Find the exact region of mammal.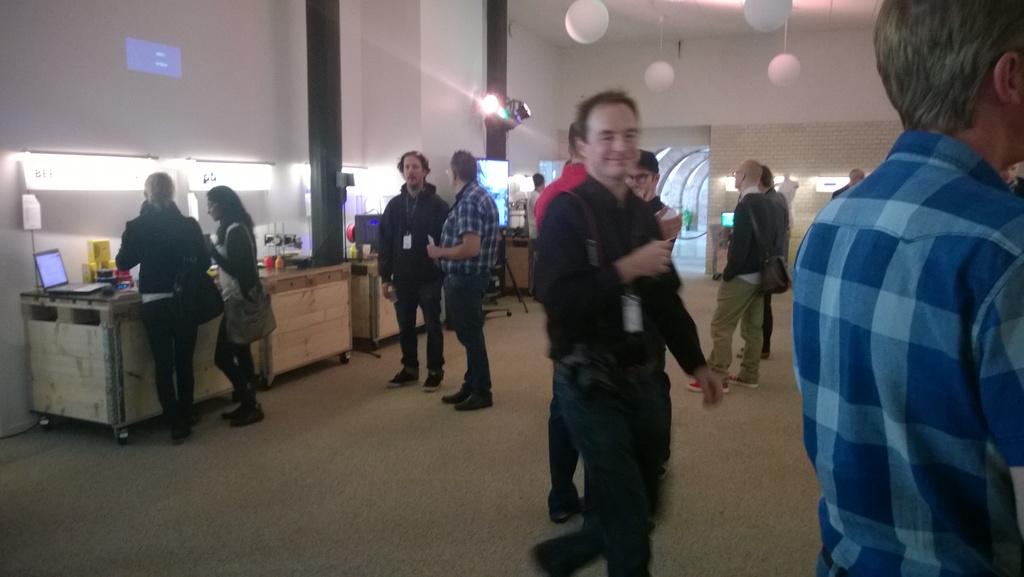
Exact region: region(829, 167, 866, 199).
